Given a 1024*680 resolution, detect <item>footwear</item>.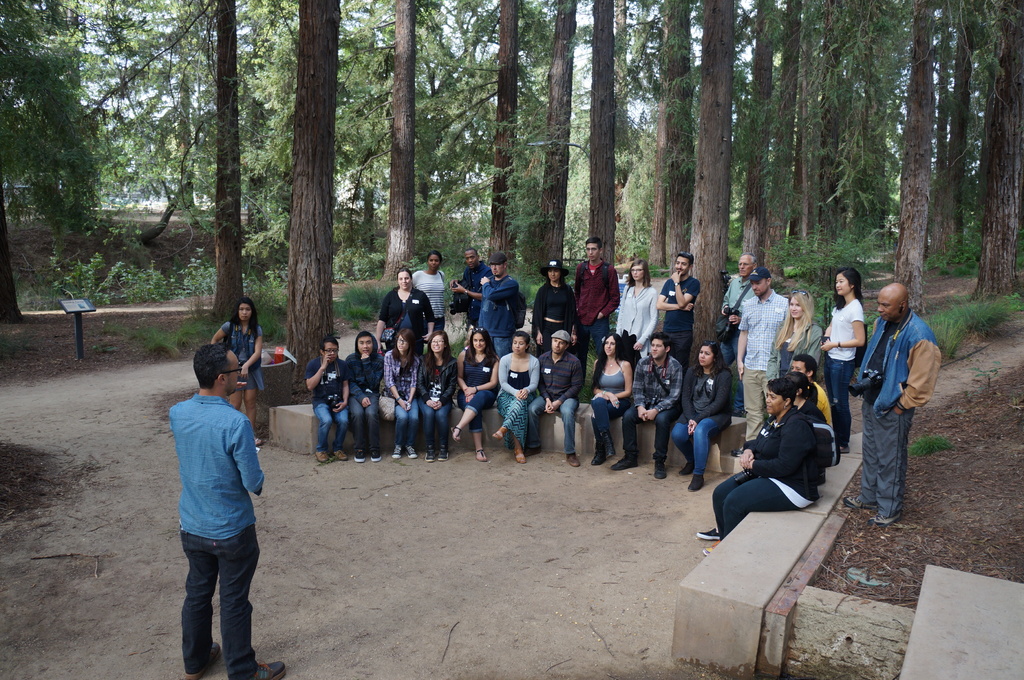
{"x1": 522, "y1": 445, "x2": 539, "y2": 458}.
